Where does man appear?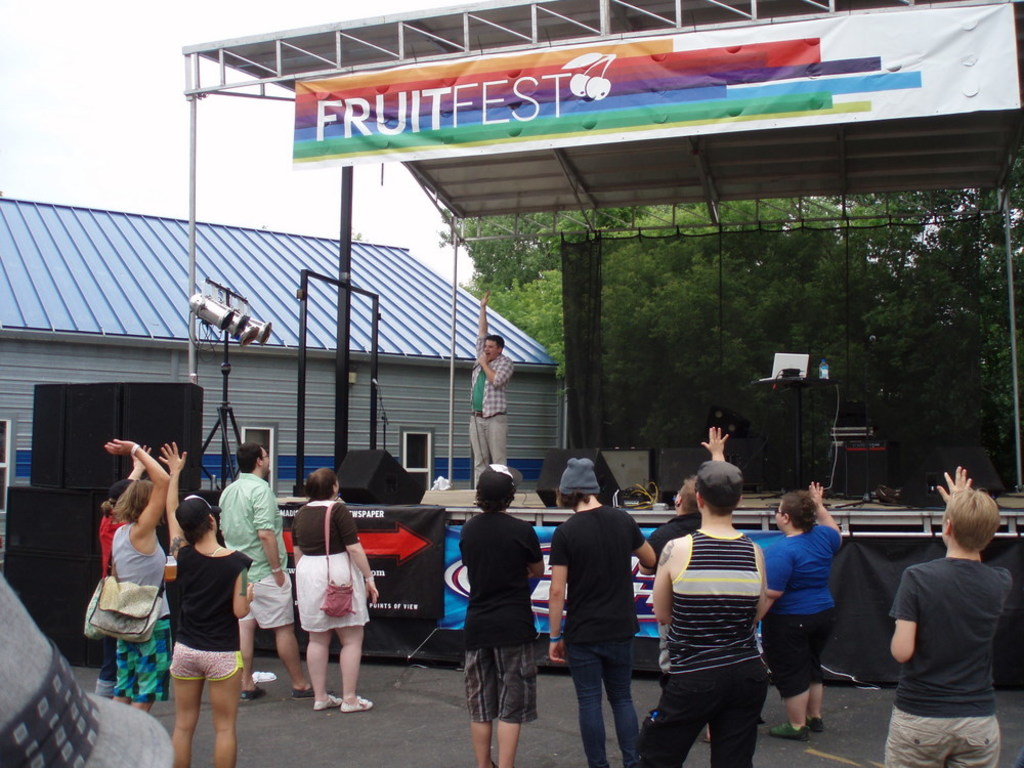
Appears at {"x1": 474, "y1": 292, "x2": 512, "y2": 505}.
